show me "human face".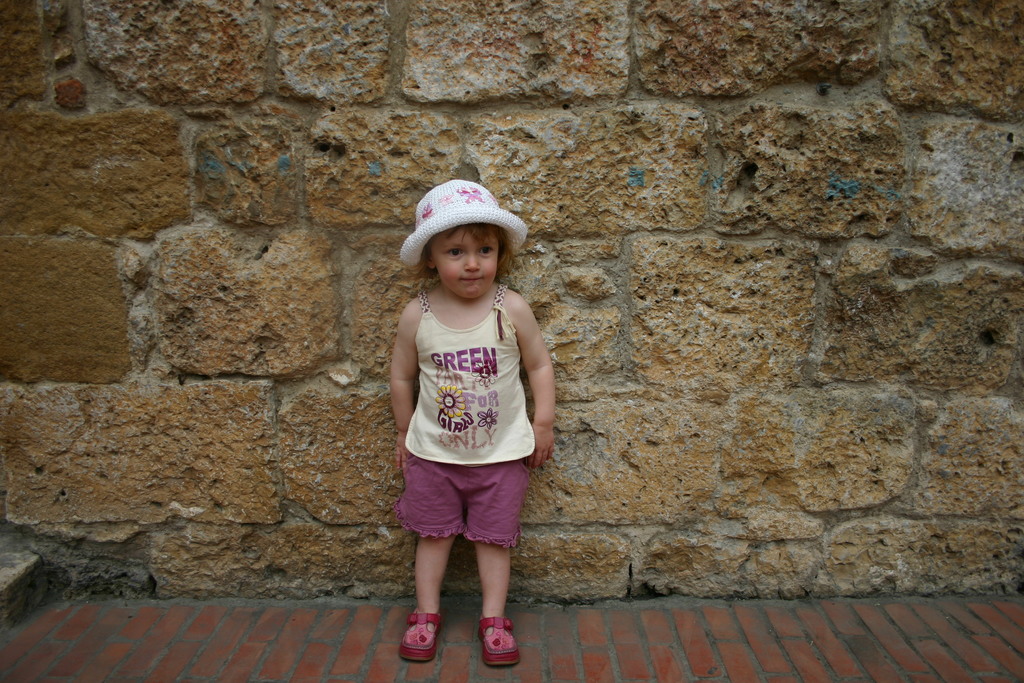
"human face" is here: [426, 222, 500, 299].
